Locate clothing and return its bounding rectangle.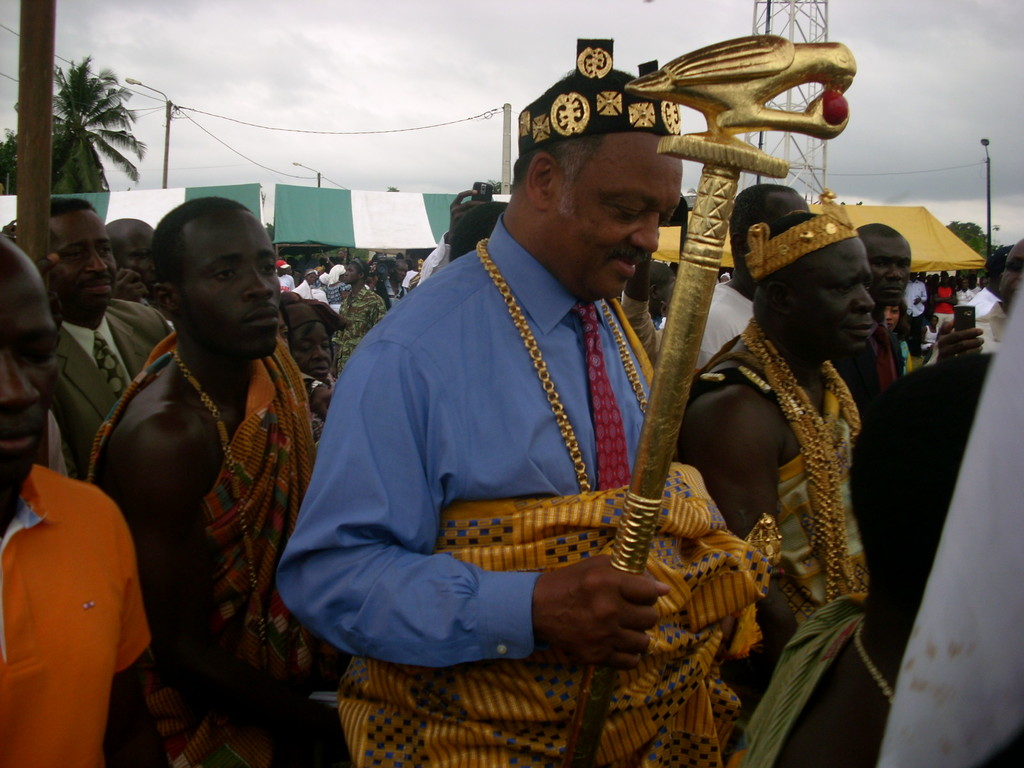
<region>0, 454, 154, 767</region>.
